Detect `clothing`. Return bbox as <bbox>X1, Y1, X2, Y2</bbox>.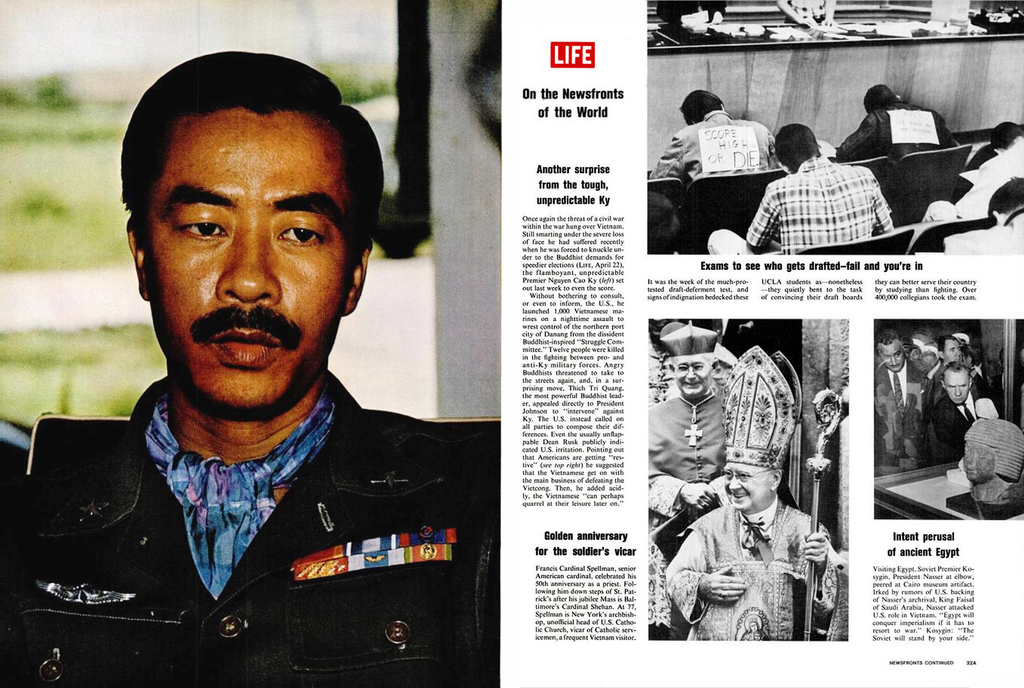
<bbox>756, 122, 911, 253</bbox>.
